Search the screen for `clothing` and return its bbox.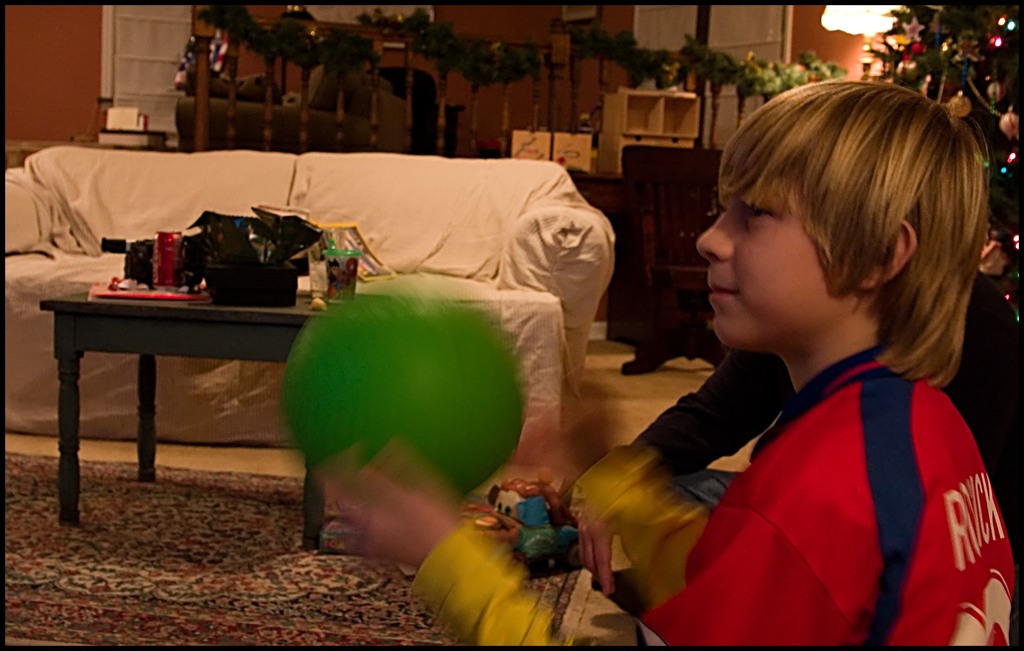
Found: x1=410 y1=358 x2=1017 y2=650.
